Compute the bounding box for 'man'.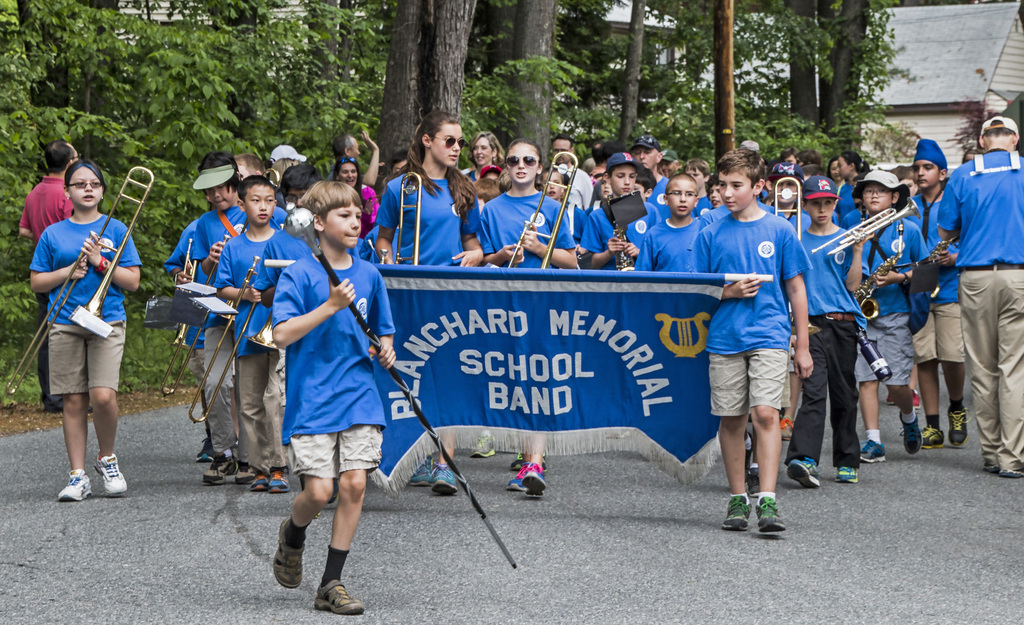
bbox=(332, 124, 381, 188).
